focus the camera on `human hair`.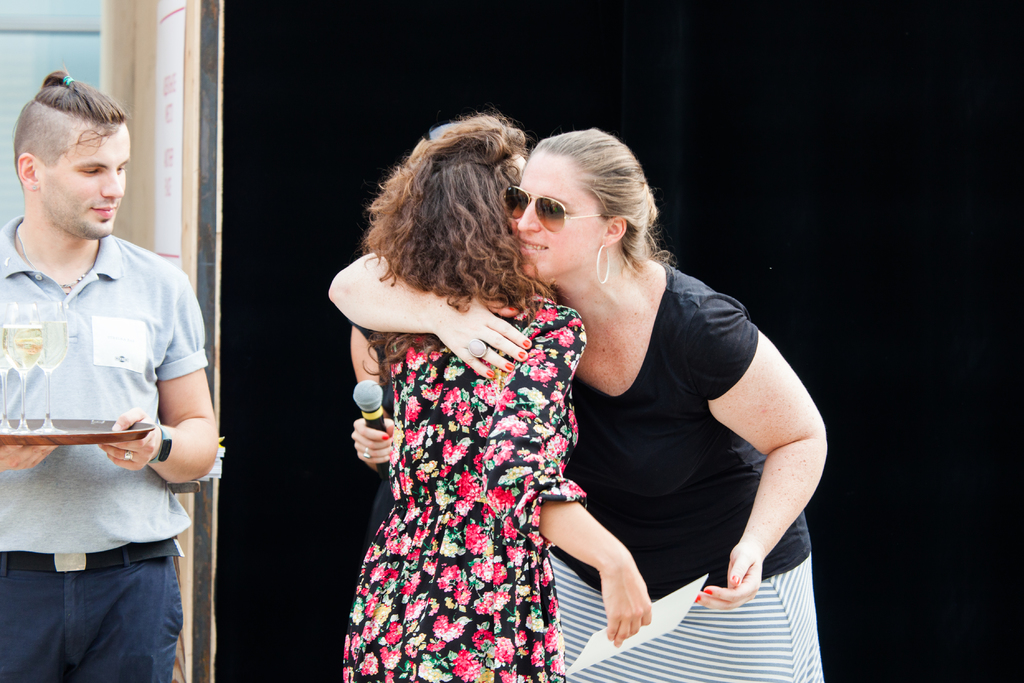
Focus region: select_region(351, 113, 544, 374).
